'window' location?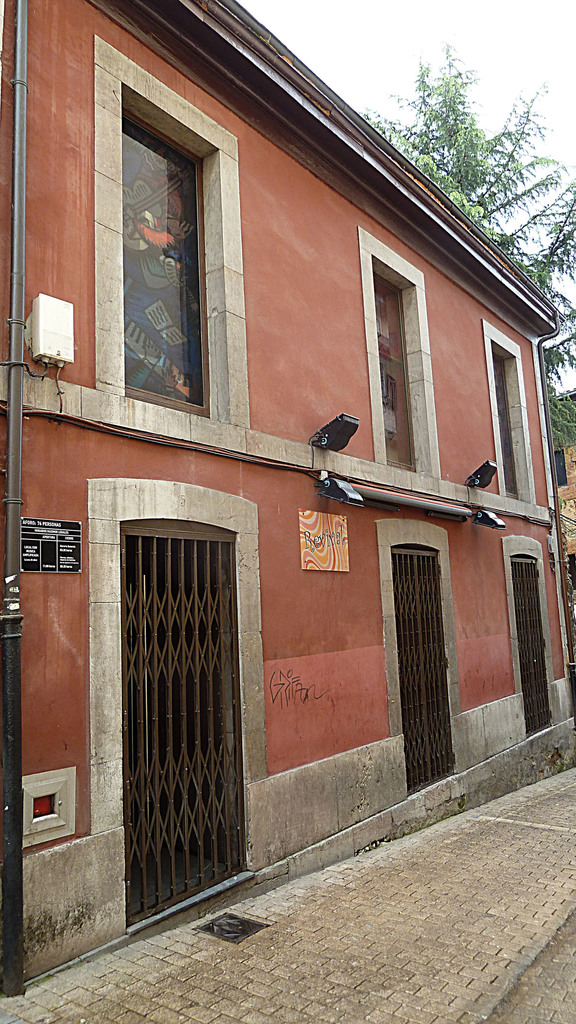
region(95, 34, 249, 428)
